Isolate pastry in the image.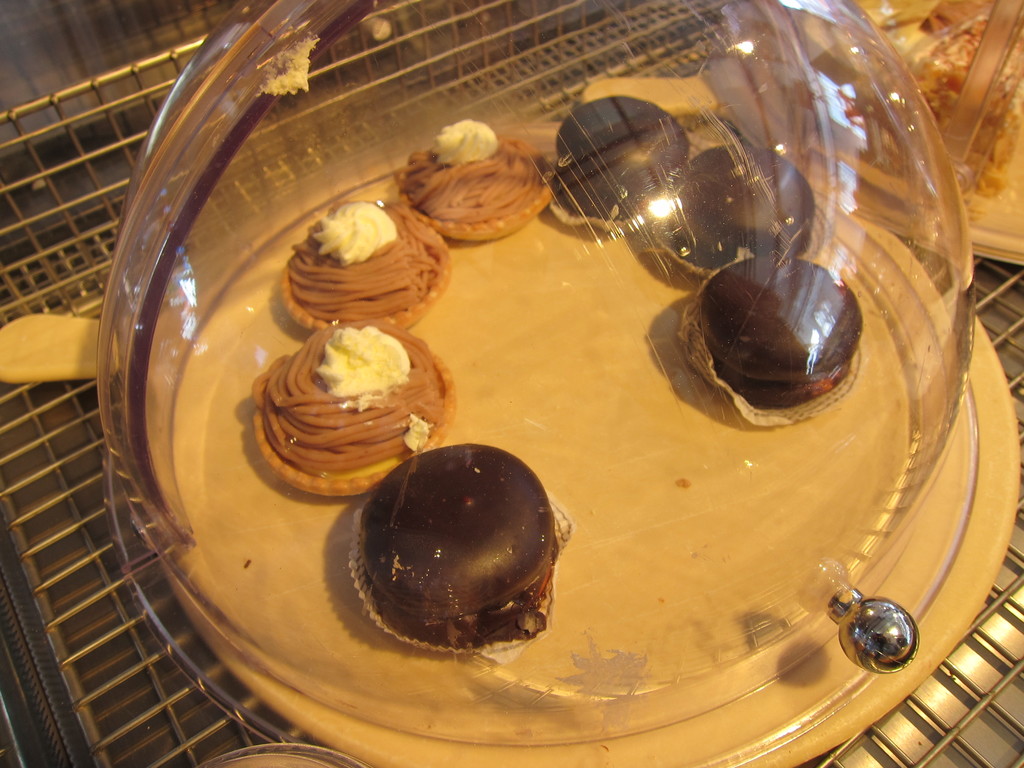
Isolated region: 547:97:694:224.
